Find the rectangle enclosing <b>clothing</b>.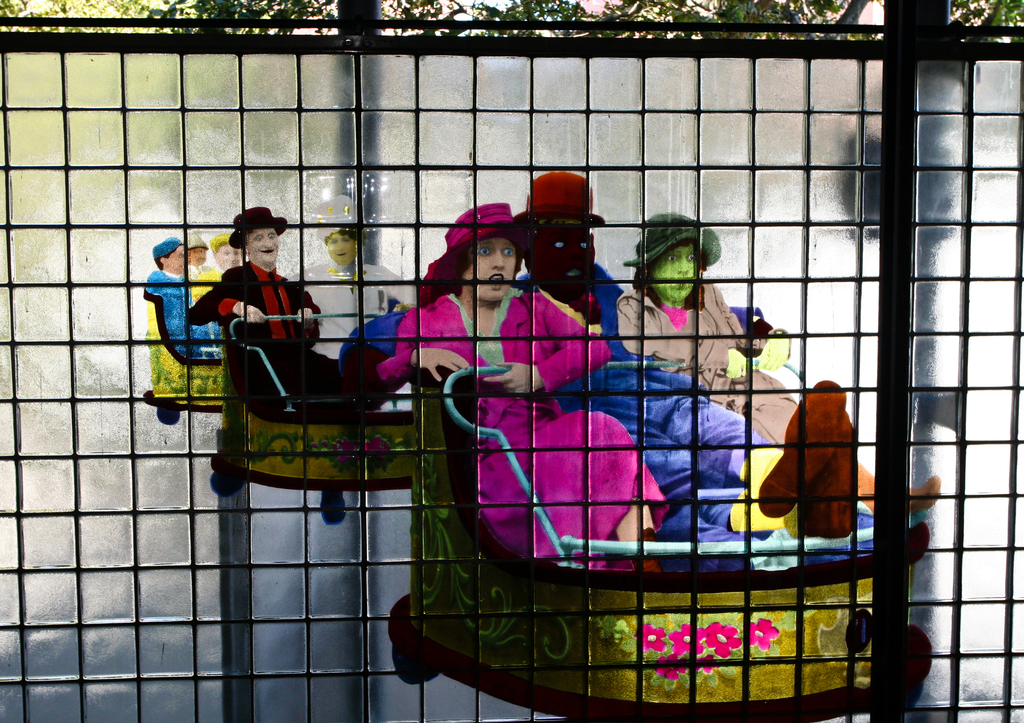
282 253 416 357.
